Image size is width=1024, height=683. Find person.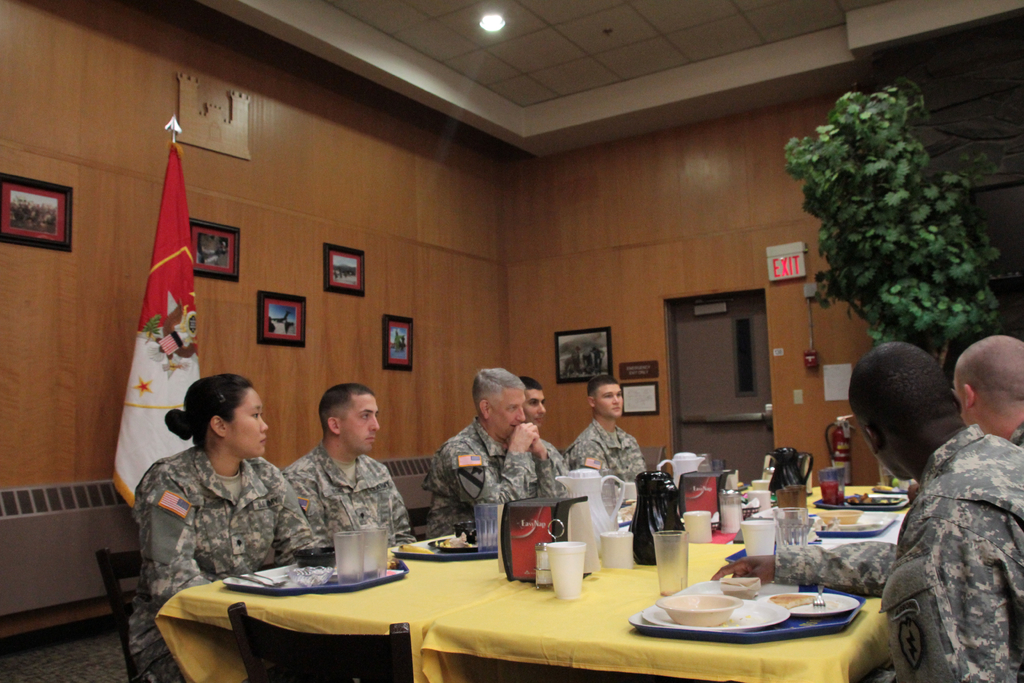
box(571, 348, 578, 373).
